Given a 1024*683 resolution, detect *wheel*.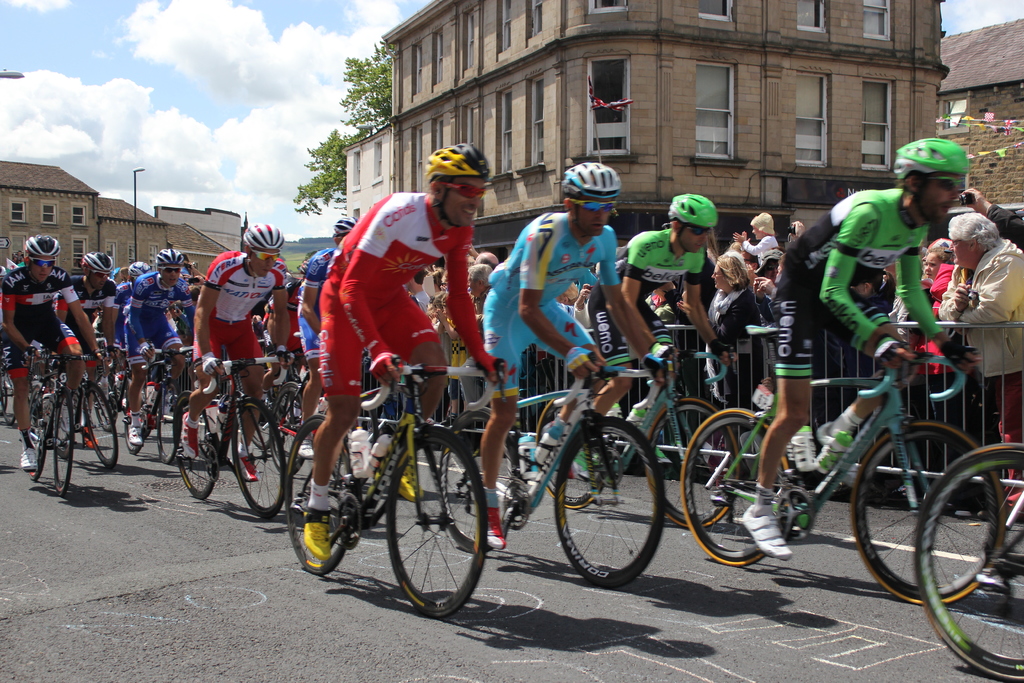
{"x1": 282, "y1": 416, "x2": 342, "y2": 567}.
